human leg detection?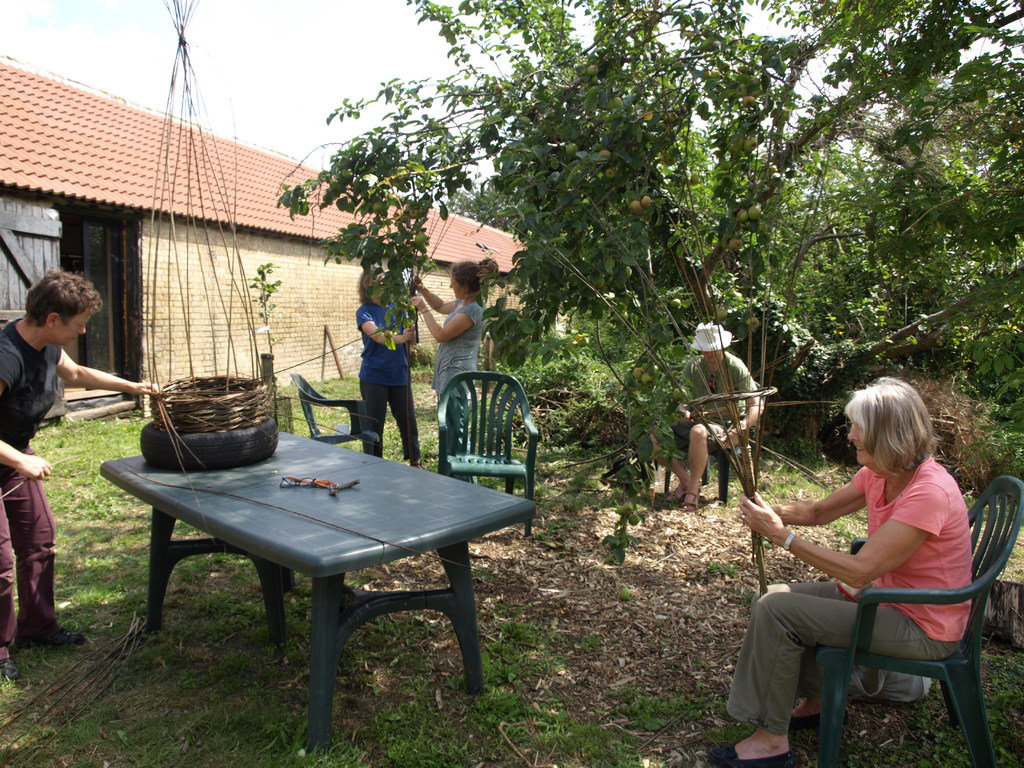
362/386/391/451
